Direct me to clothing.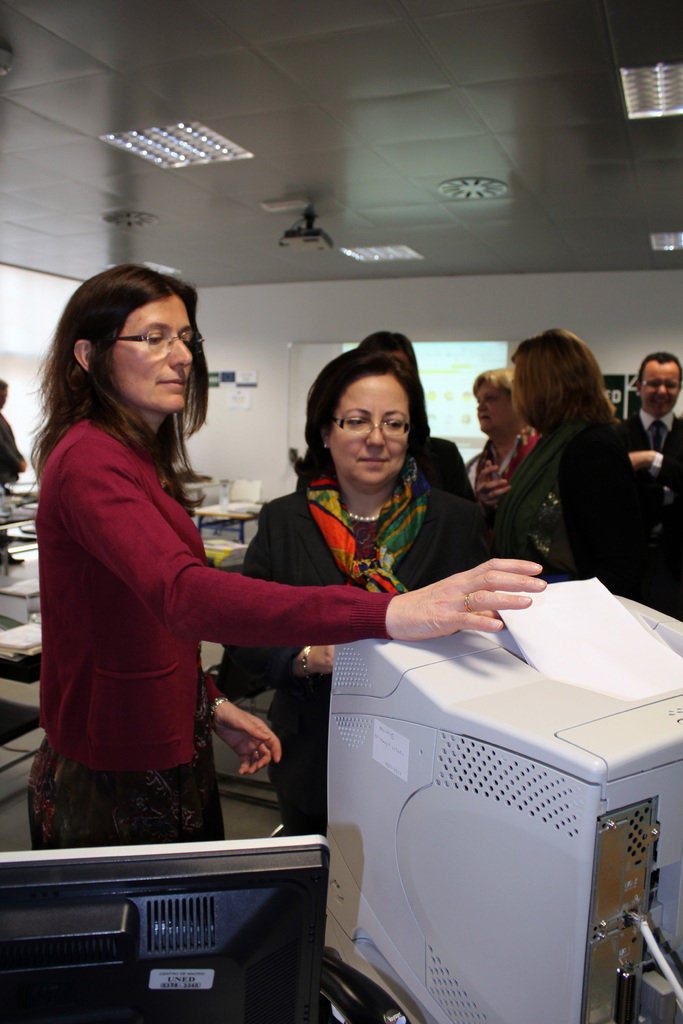
Direction: 36 397 386 811.
